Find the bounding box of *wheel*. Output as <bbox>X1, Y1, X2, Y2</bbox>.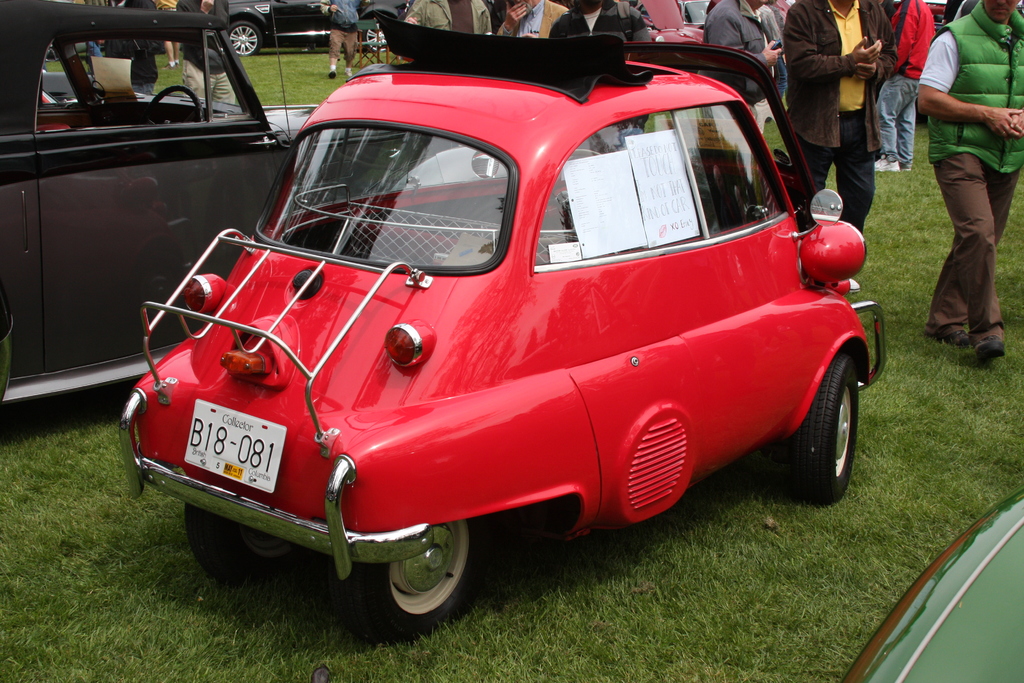
<bbox>366, 21, 388, 51</bbox>.
